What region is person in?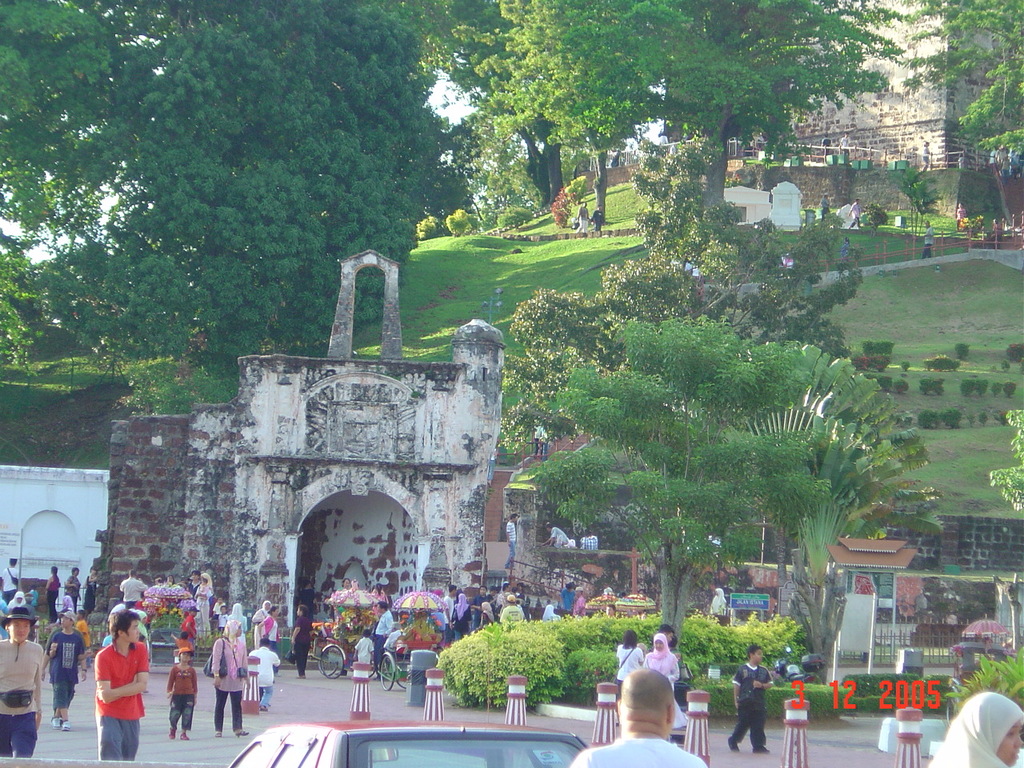
[left=658, top=622, right=674, bottom=644].
